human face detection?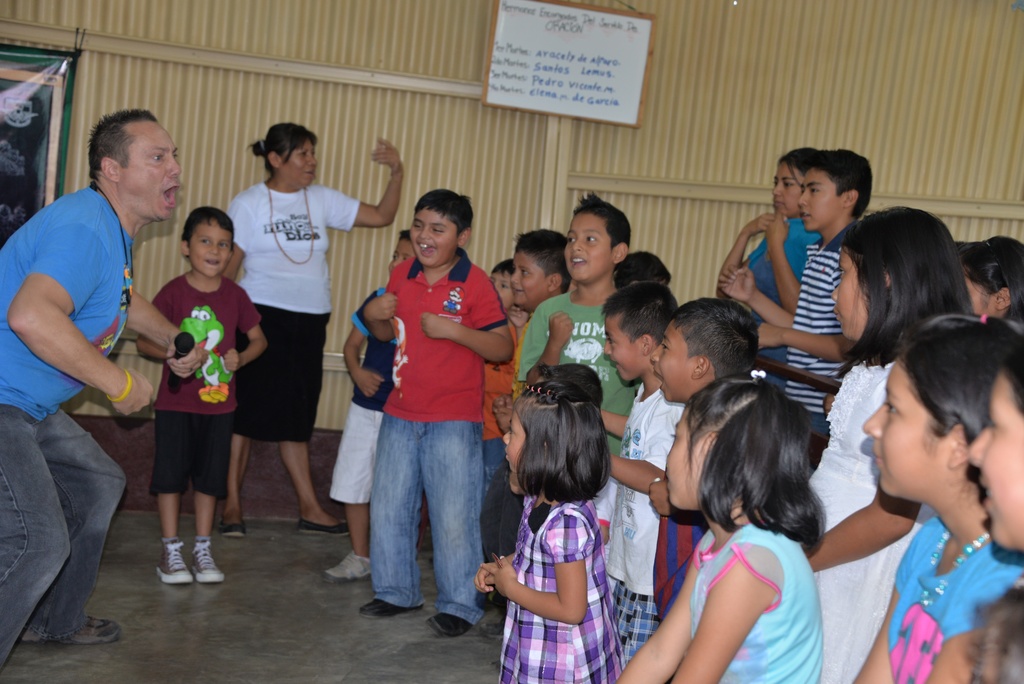
[191, 226, 225, 279]
